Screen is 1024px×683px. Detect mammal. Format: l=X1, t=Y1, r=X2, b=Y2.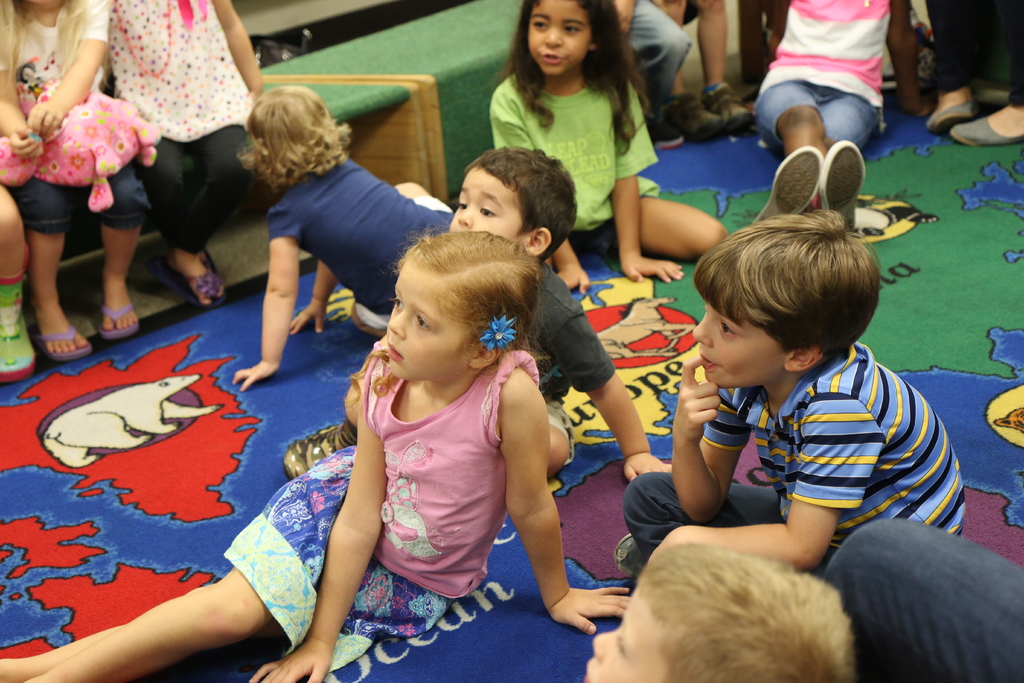
l=573, t=507, r=900, b=674.
